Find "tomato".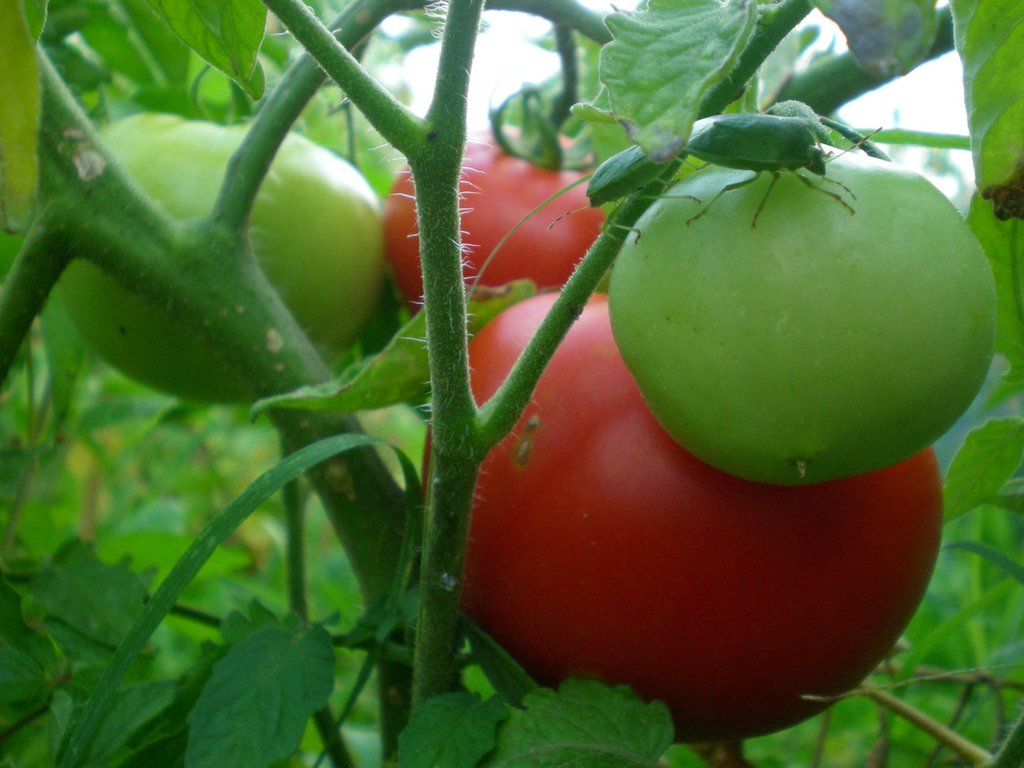
rect(381, 123, 614, 348).
